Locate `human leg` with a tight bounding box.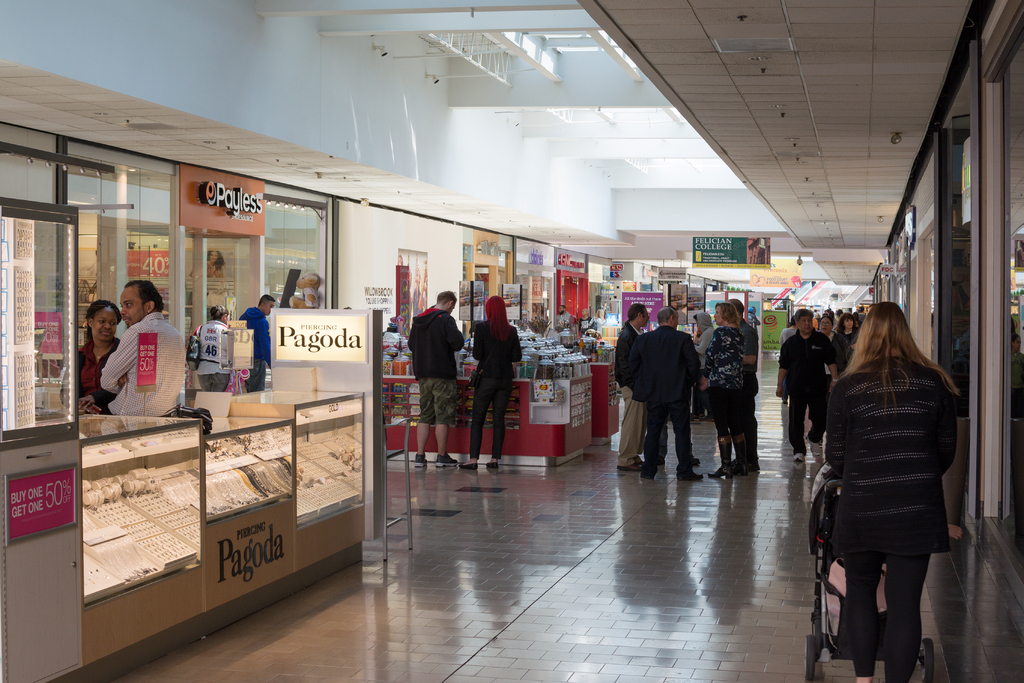
select_region(413, 372, 433, 468).
